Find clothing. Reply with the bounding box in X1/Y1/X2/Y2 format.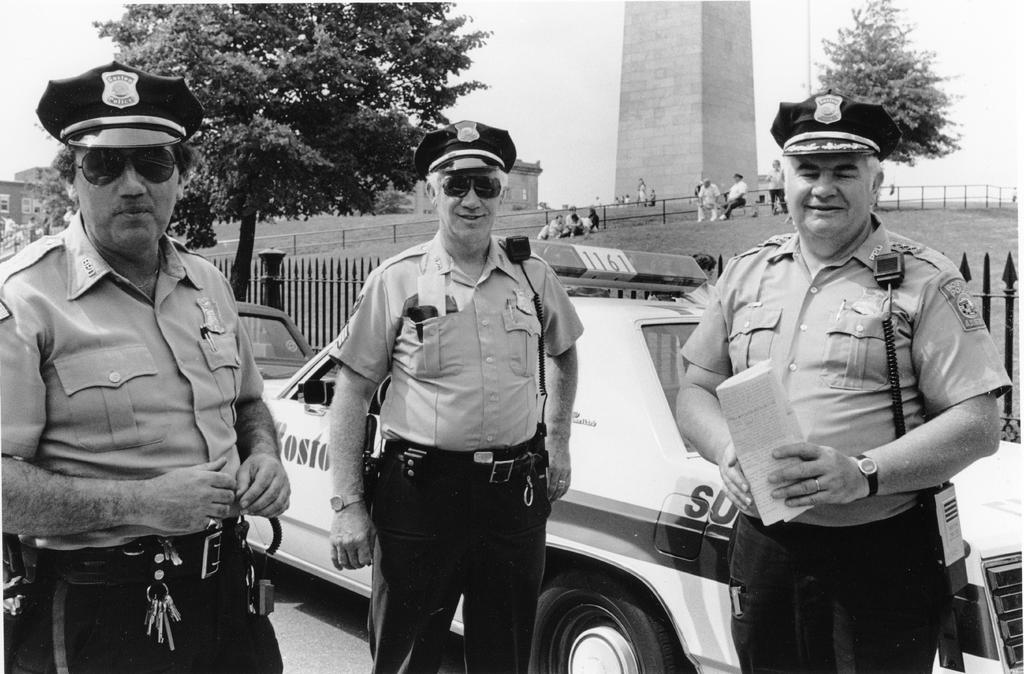
538/205/603/243.
